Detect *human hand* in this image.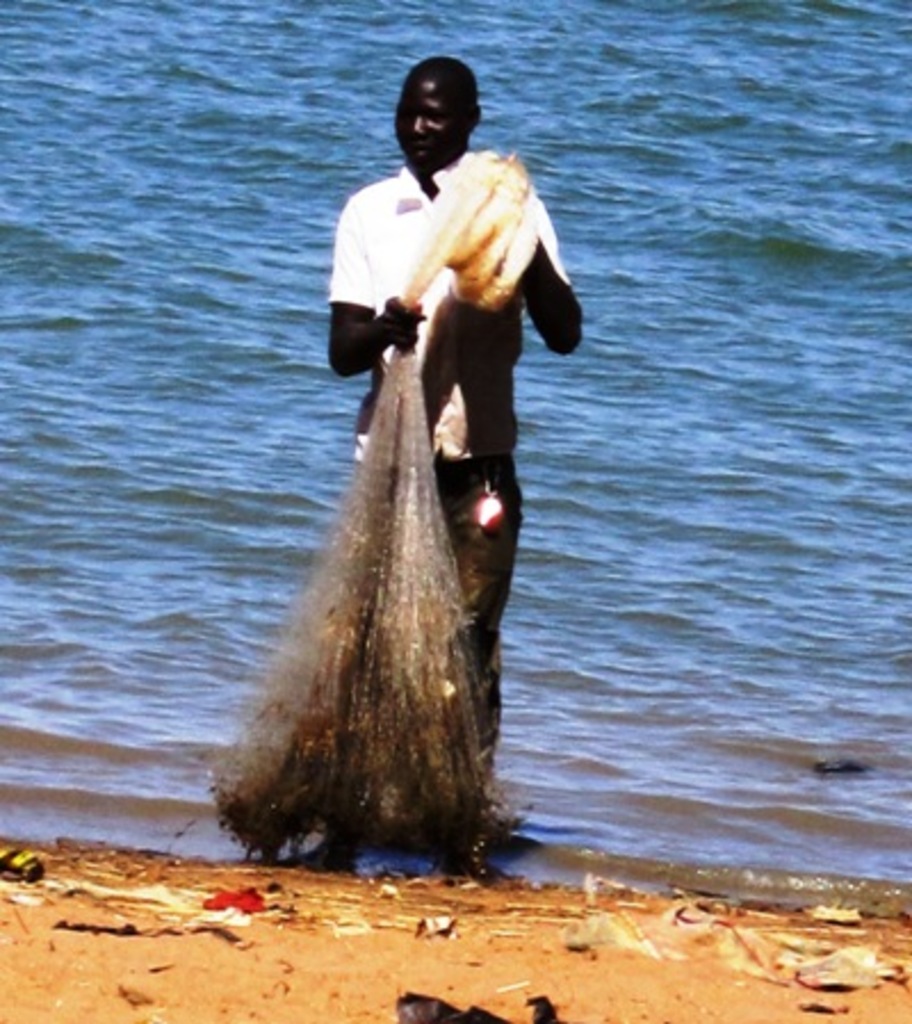
Detection: {"x1": 376, "y1": 290, "x2": 424, "y2": 338}.
